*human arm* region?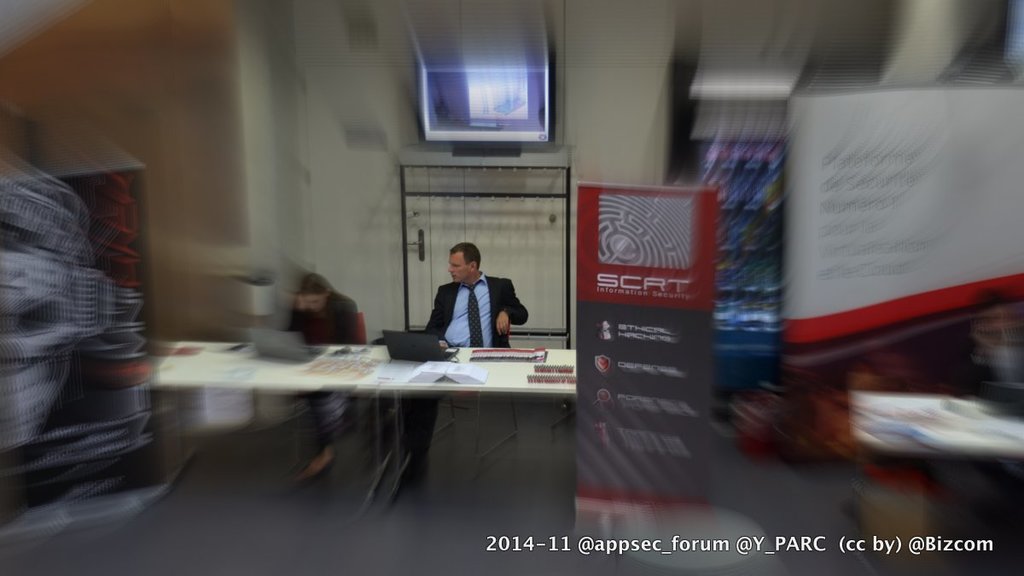
<box>499,282,526,330</box>
